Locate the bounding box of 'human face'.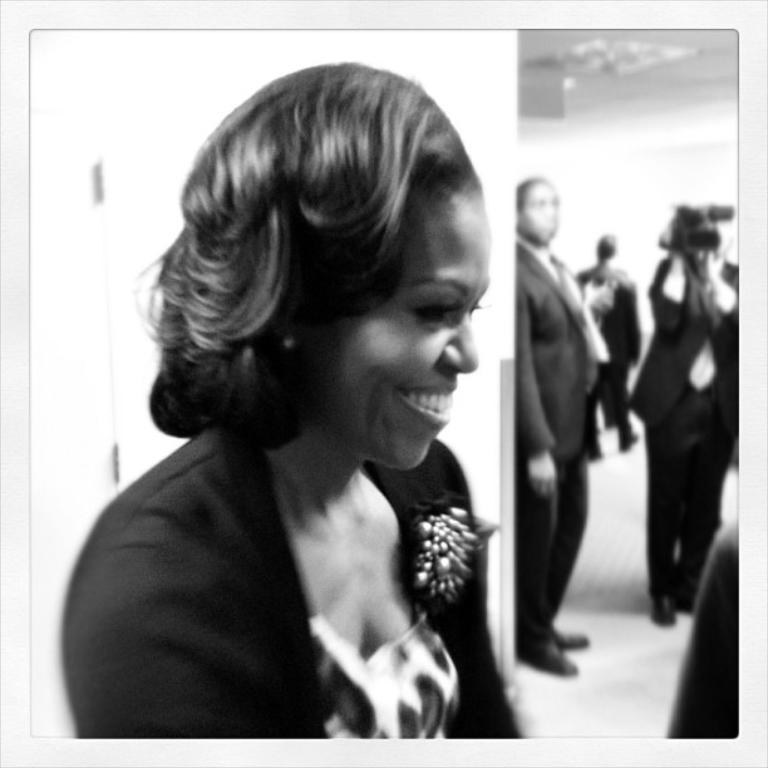
Bounding box: box(344, 197, 494, 468).
